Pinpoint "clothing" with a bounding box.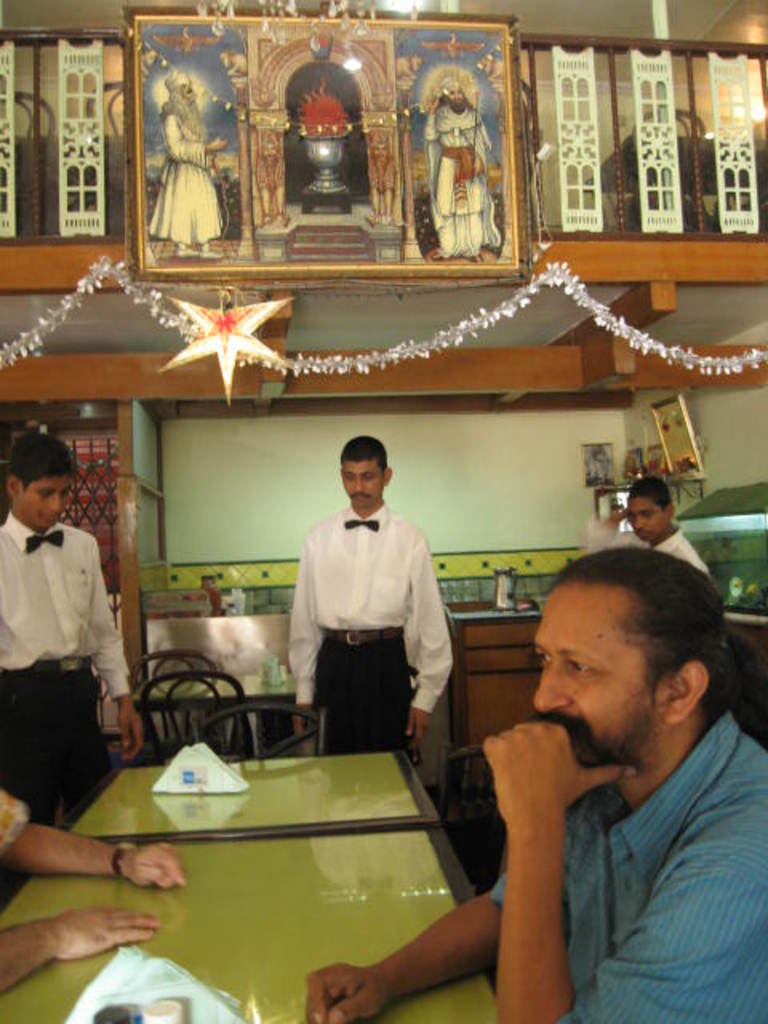
{"x1": 486, "y1": 707, "x2": 766, "y2": 1022}.
